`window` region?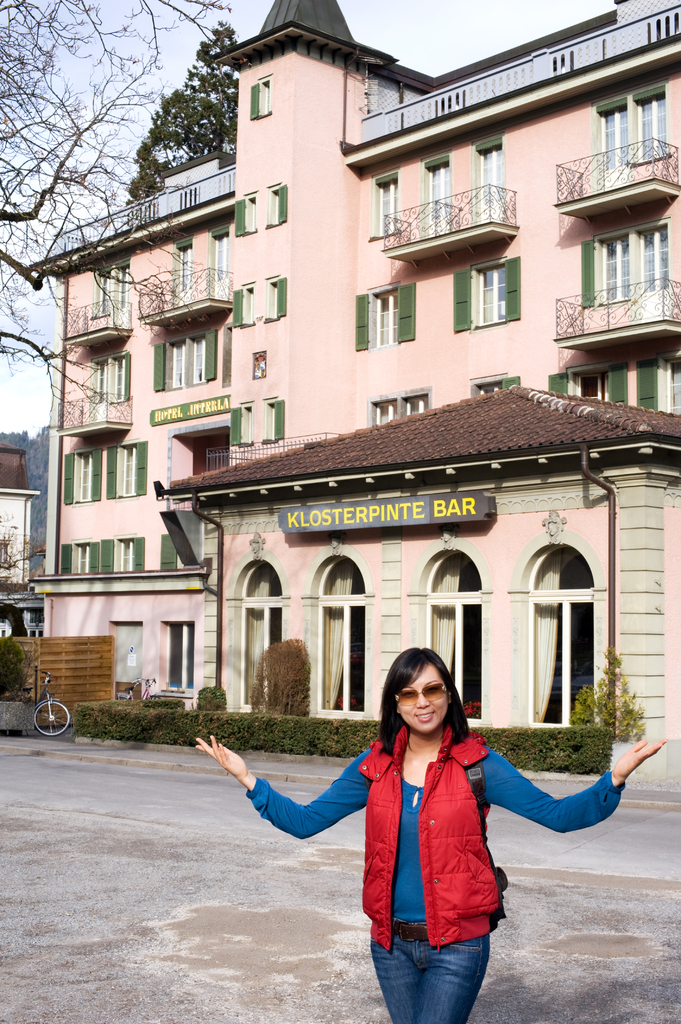
259:394:282:447
